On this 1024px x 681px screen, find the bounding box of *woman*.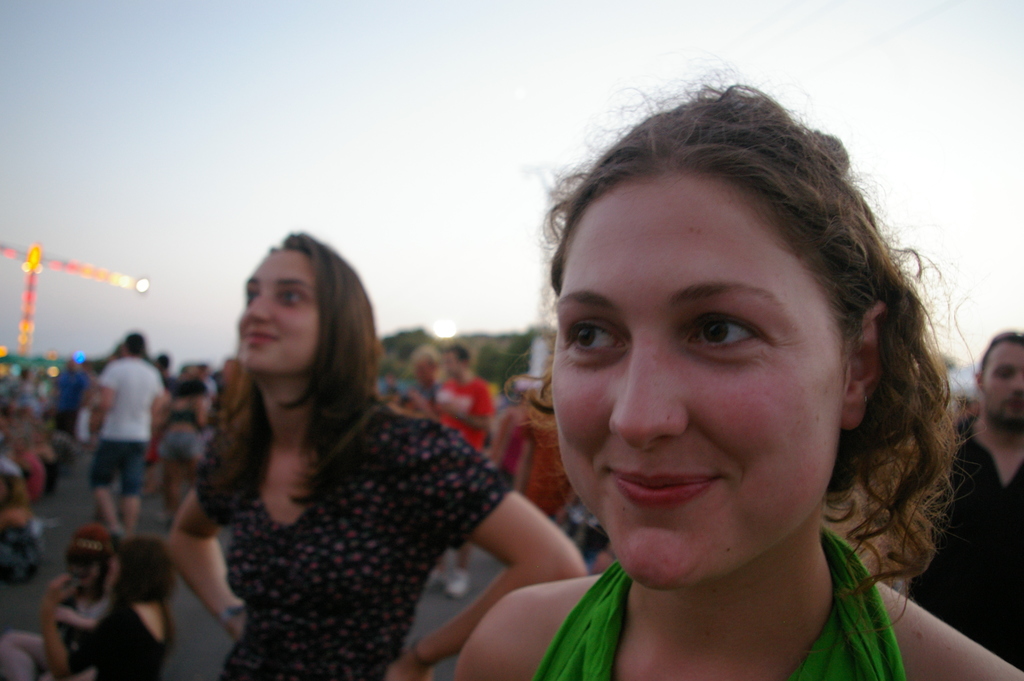
Bounding box: bbox=[450, 73, 1022, 677].
